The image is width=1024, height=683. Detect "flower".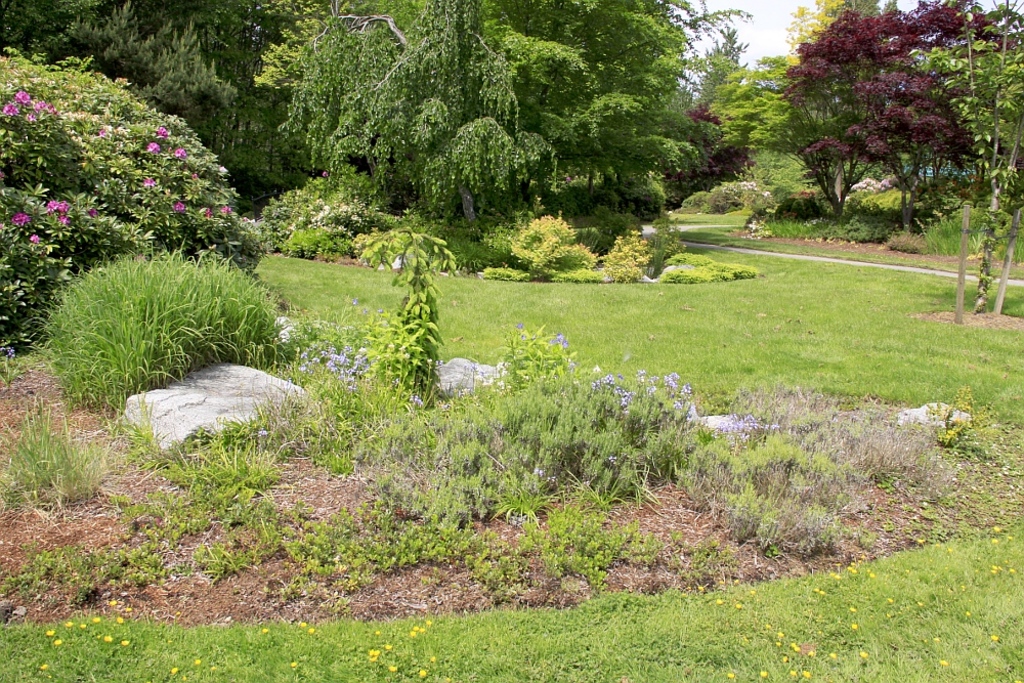
Detection: [61, 211, 74, 226].
